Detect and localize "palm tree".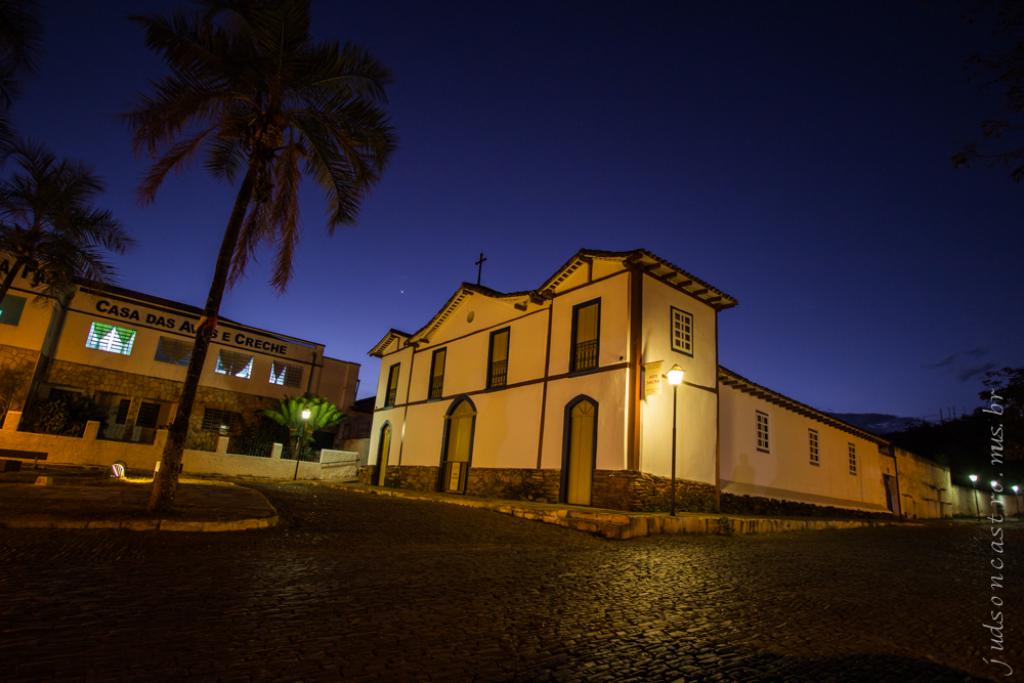
Localized at locate(37, 0, 466, 541).
